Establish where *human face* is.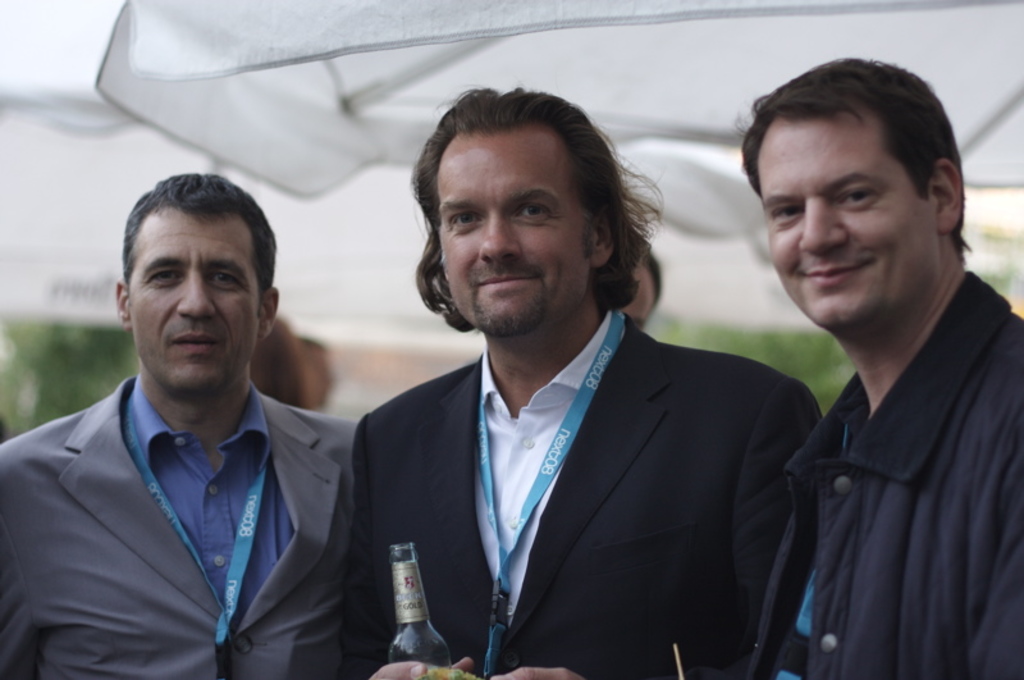
Established at <box>127,215,259,396</box>.
